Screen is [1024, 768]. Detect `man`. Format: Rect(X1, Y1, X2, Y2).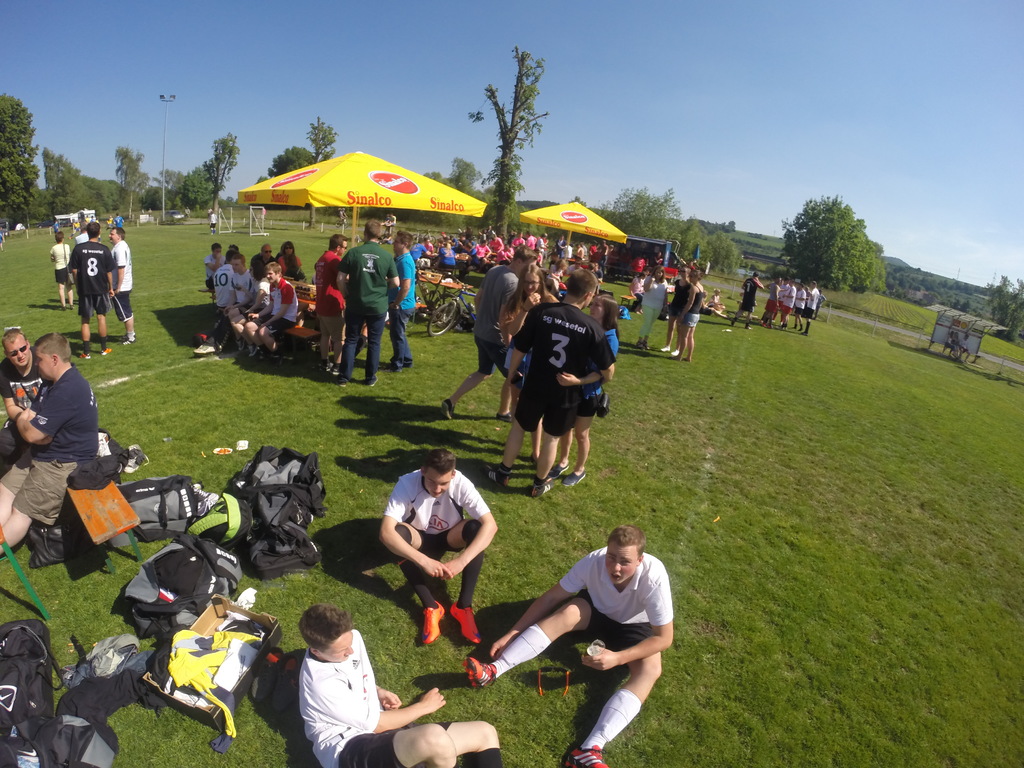
Rect(247, 260, 292, 356).
